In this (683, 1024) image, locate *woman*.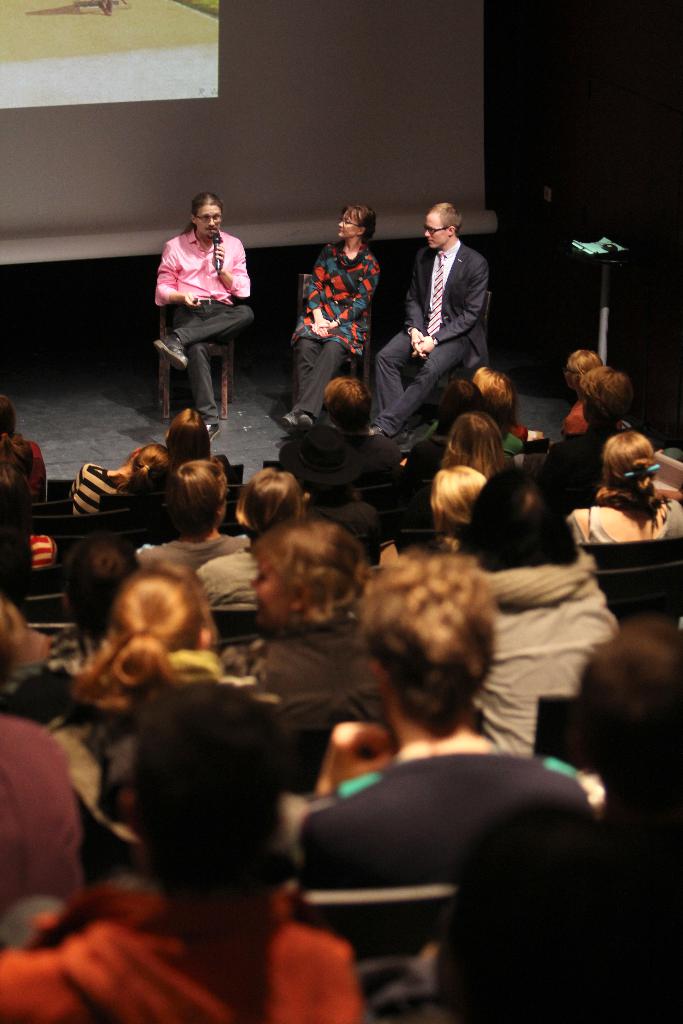
Bounding box: [290, 203, 402, 372].
